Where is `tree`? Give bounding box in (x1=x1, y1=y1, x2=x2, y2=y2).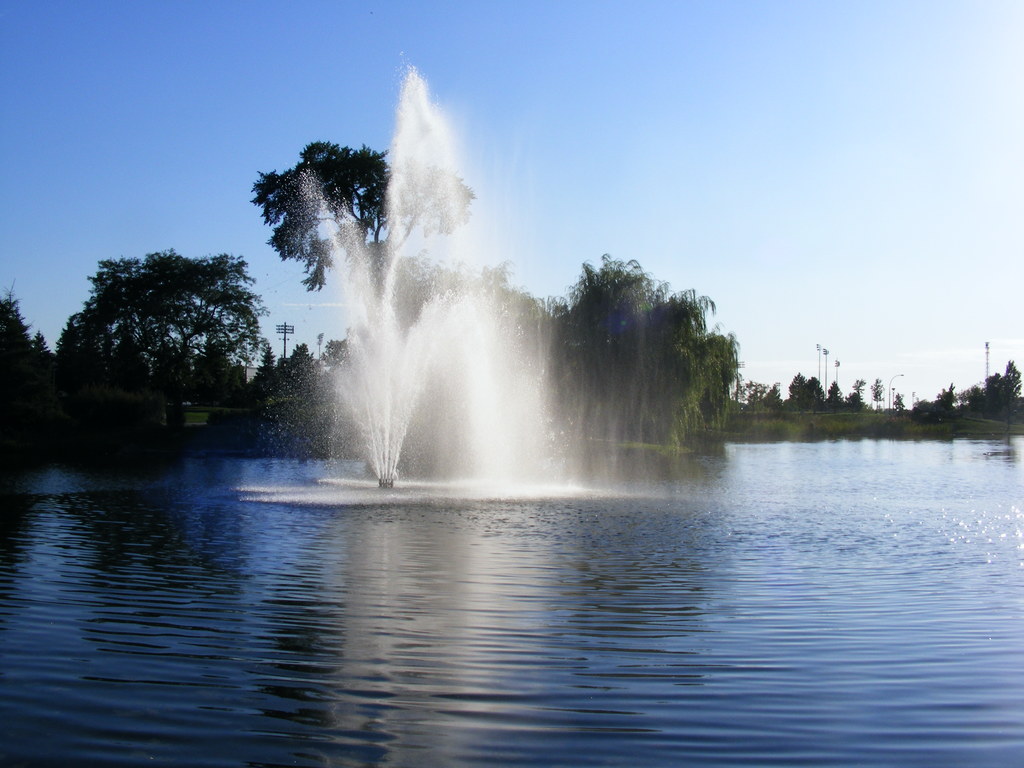
(x1=60, y1=222, x2=266, y2=447).
